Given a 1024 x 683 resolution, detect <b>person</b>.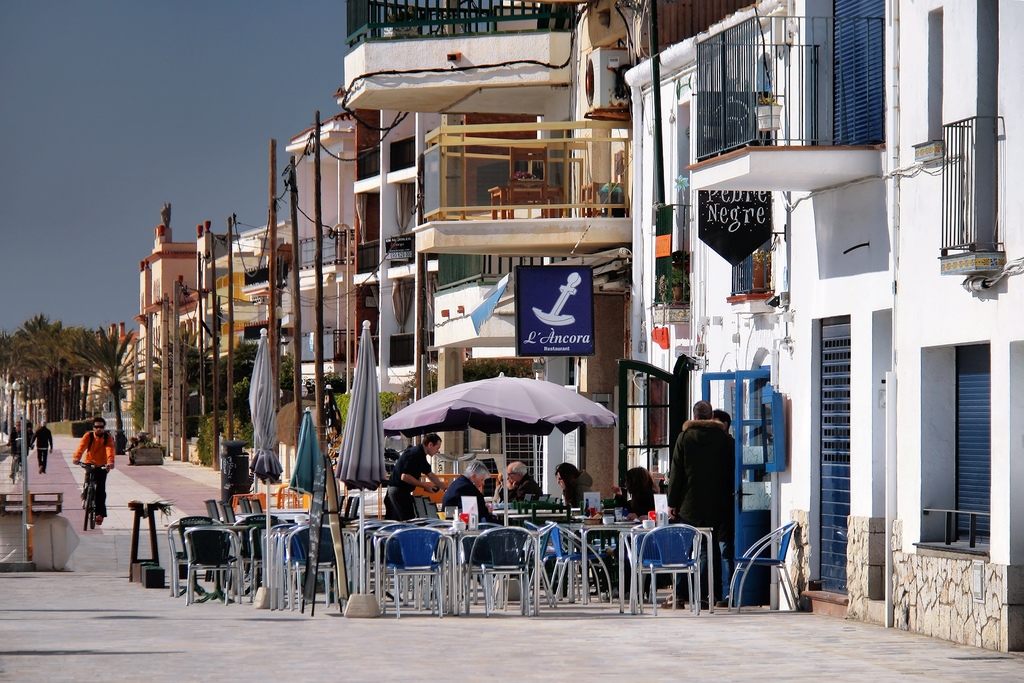
BBox(614, 463, 664, 519).
